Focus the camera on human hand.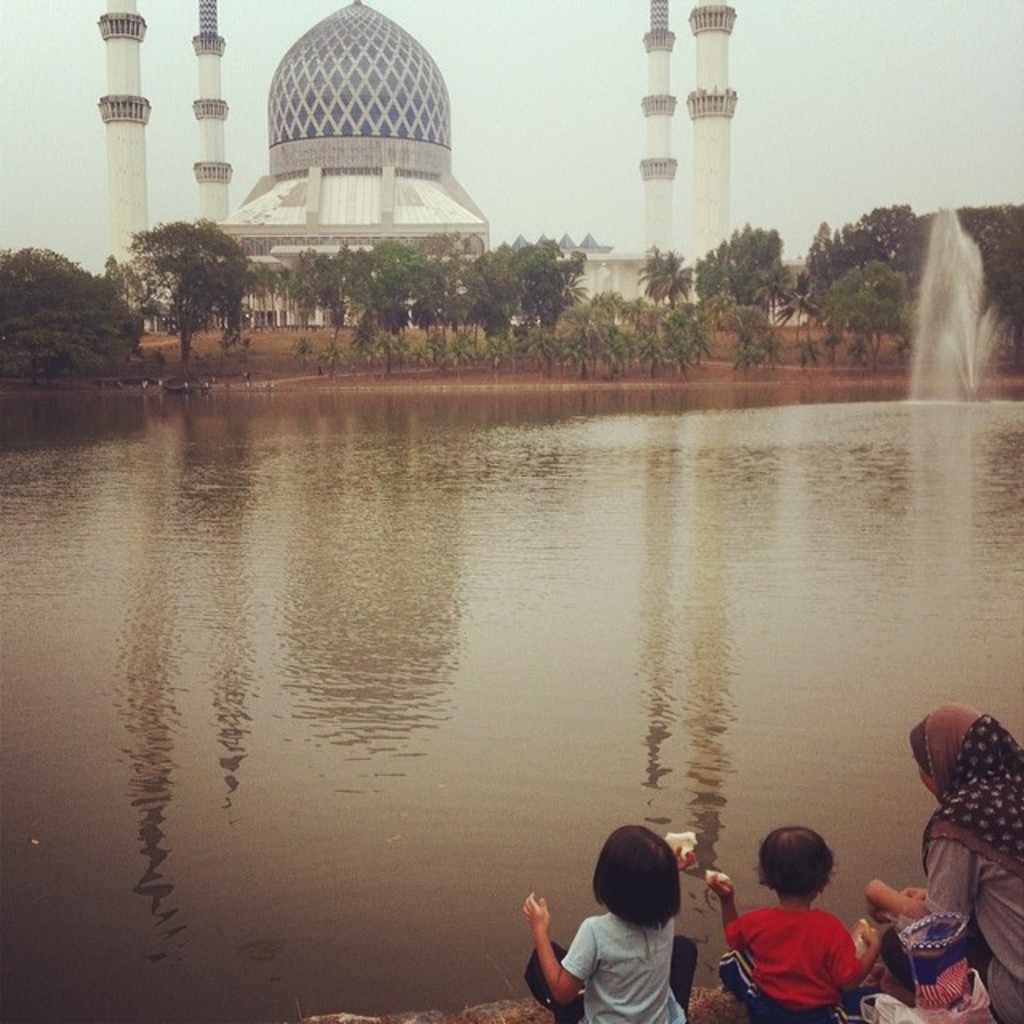
Focus region: <box>672,842,701,875</box>.
